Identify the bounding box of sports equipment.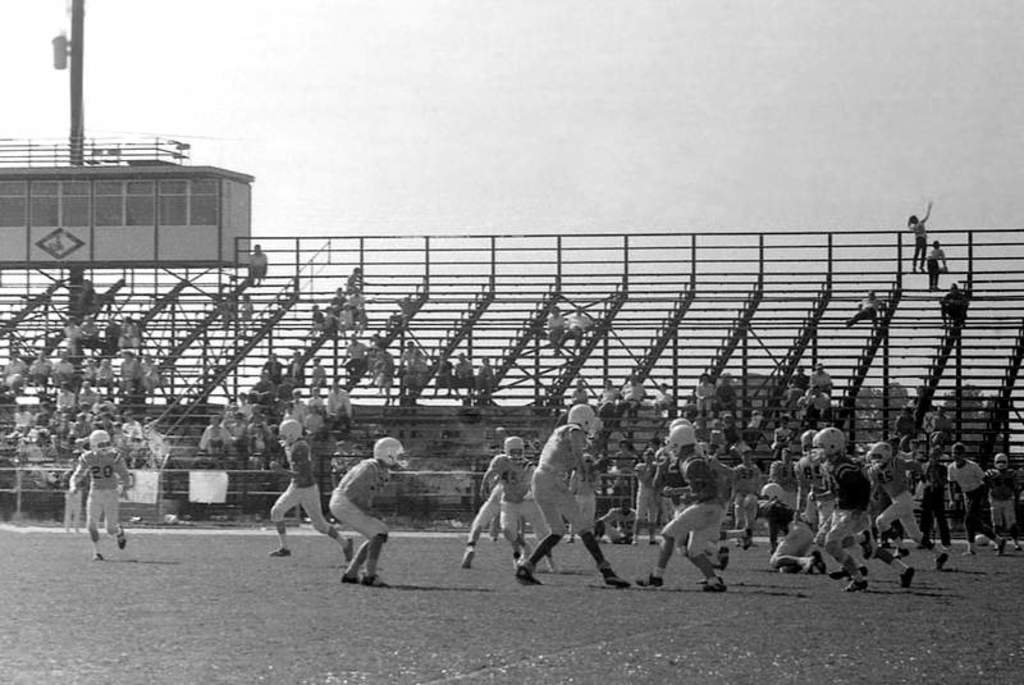
868,446,897,466.
